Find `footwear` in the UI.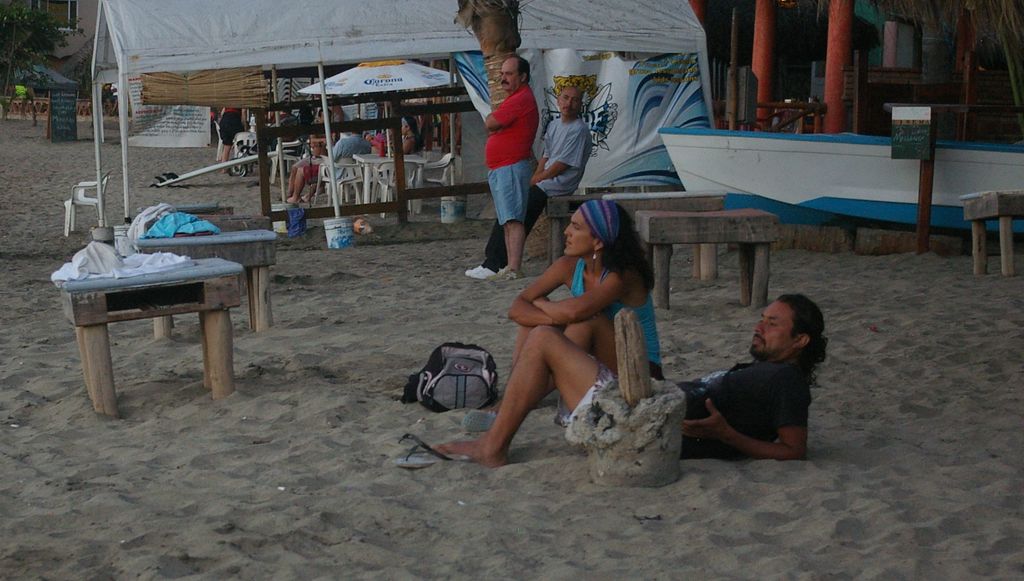
UI element at region(474, 263, 500, 278).
